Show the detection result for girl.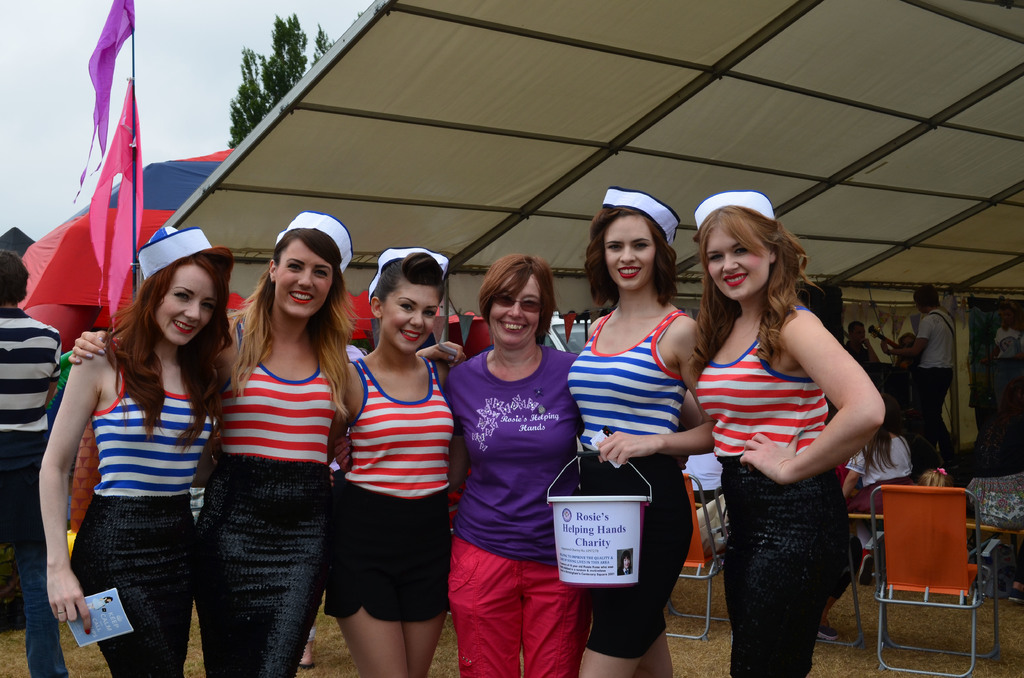
pyautogui.locateOnScreen(699, 185, 889, 675).
